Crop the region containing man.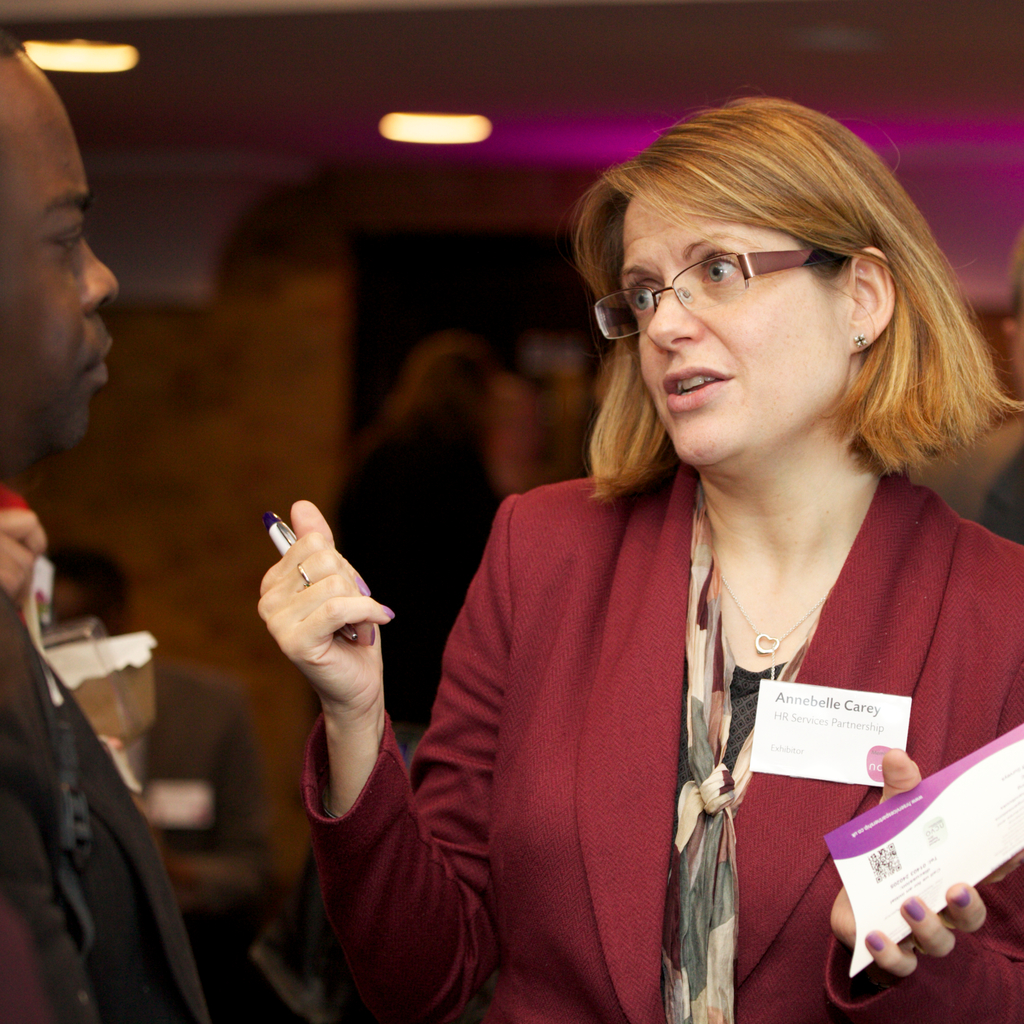
Crop region: x1=308 y1=321 x2=508 y2=788.
